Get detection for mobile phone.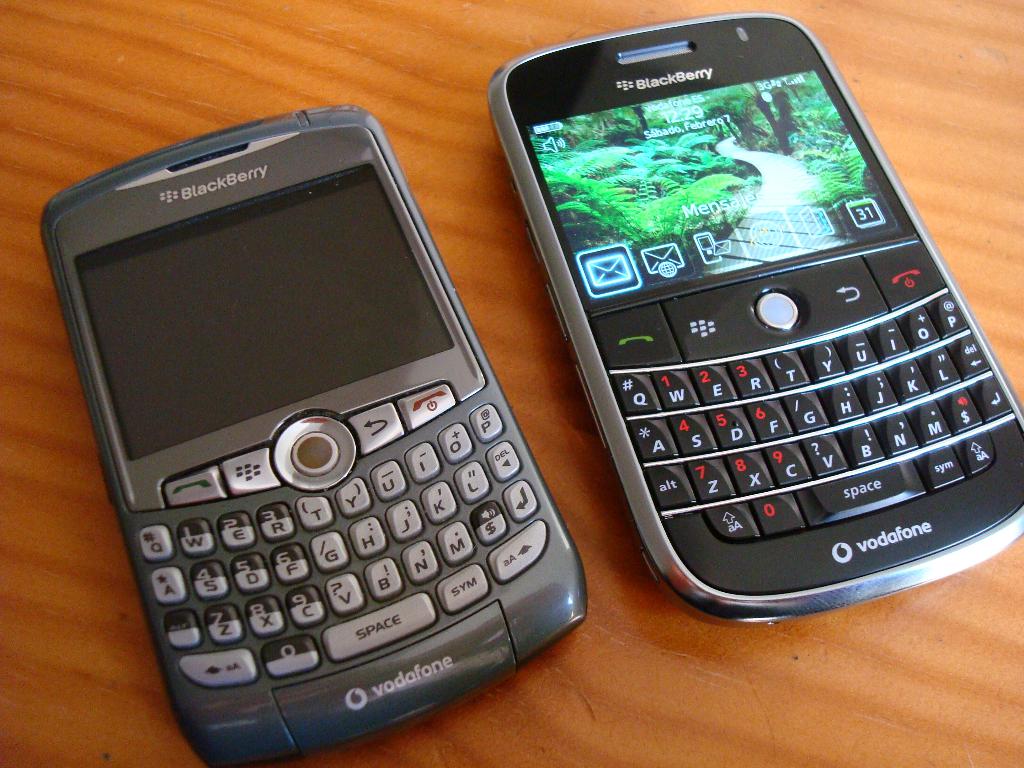
Detection: 34:100:588:767.
